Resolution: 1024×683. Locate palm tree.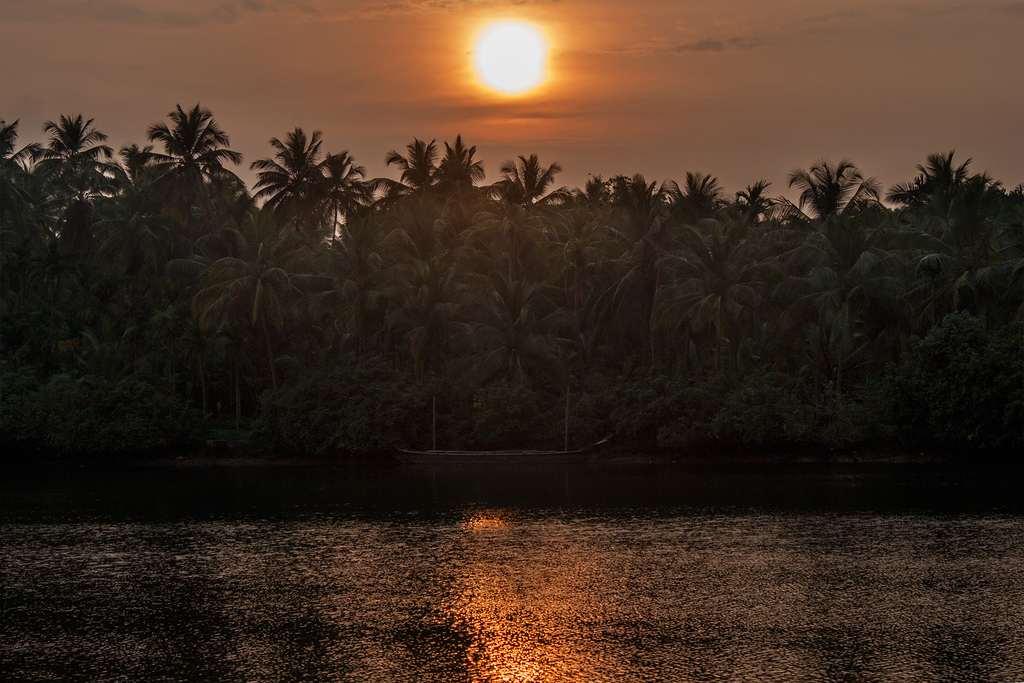
<box>634,171,666,261</box>.
